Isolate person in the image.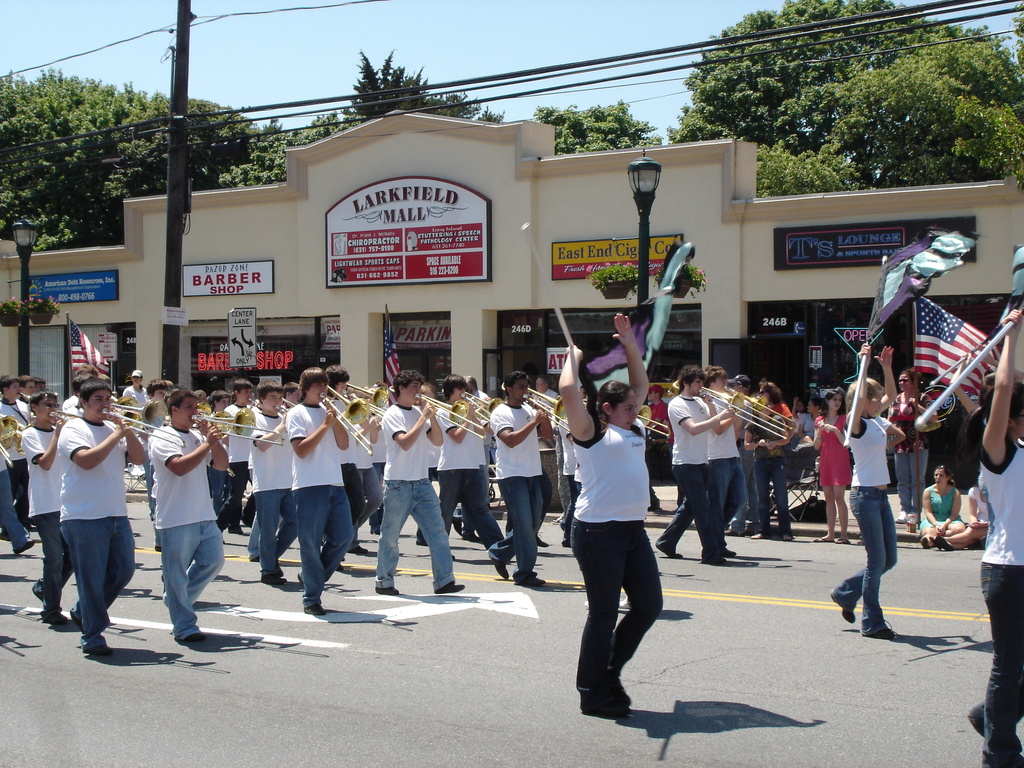
Isolated region: detection(132, 390, 214, 654).
